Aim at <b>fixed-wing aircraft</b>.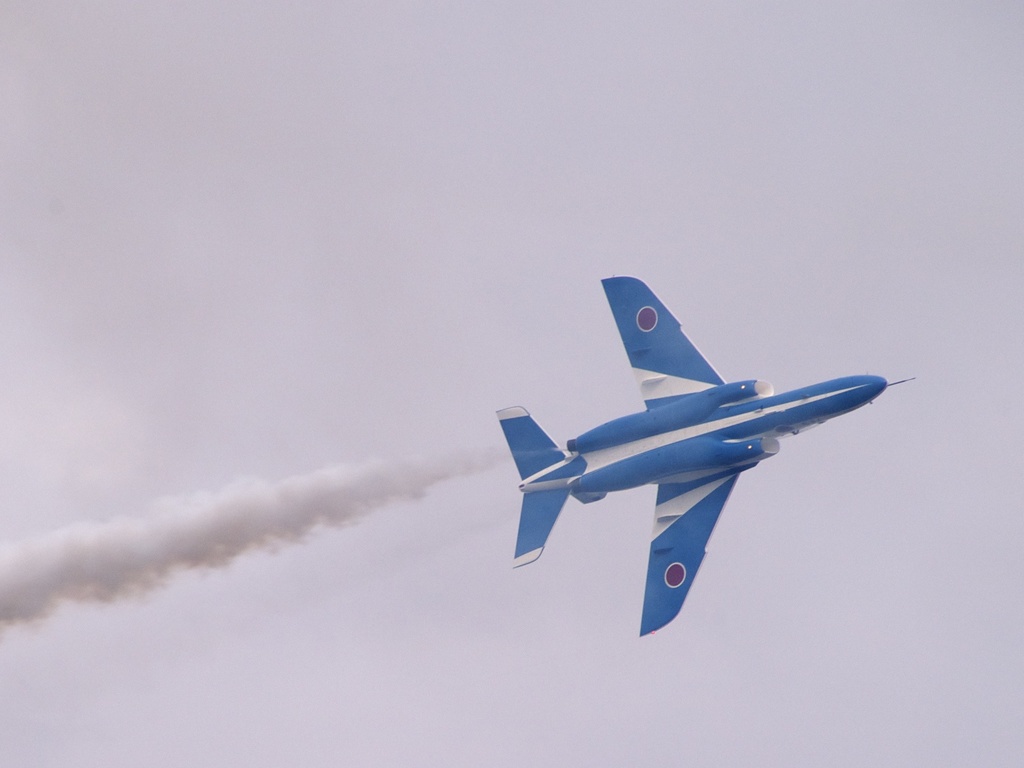
Aimed at box(493, 273, 919, 637).
